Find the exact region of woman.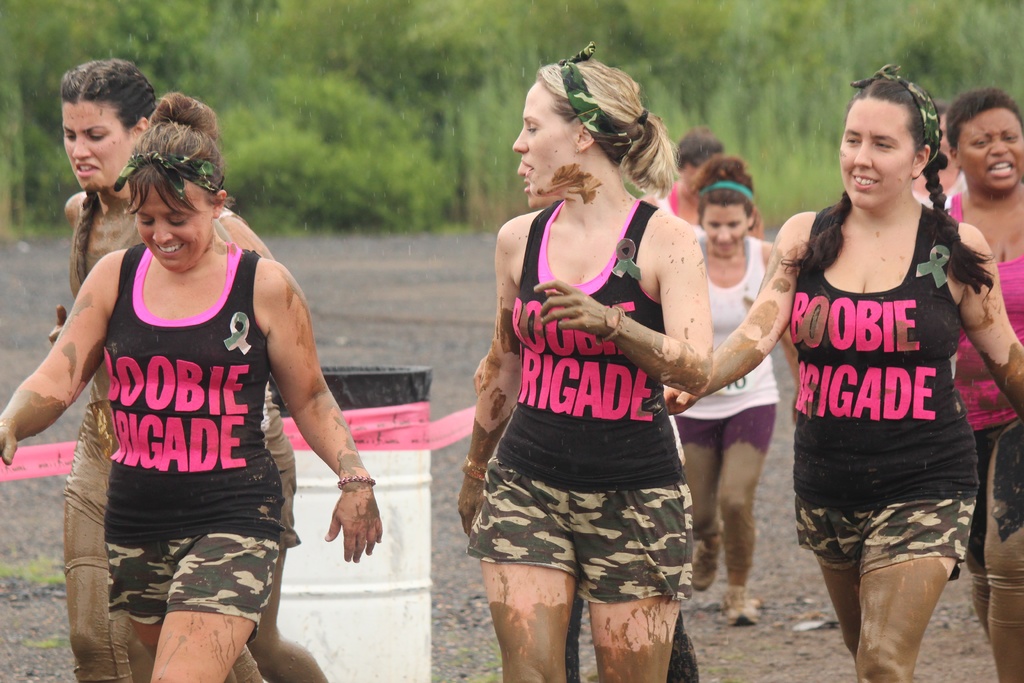
Exact region: {"left": 457, "top": 42, "right": 716, "bottom": 682}.
